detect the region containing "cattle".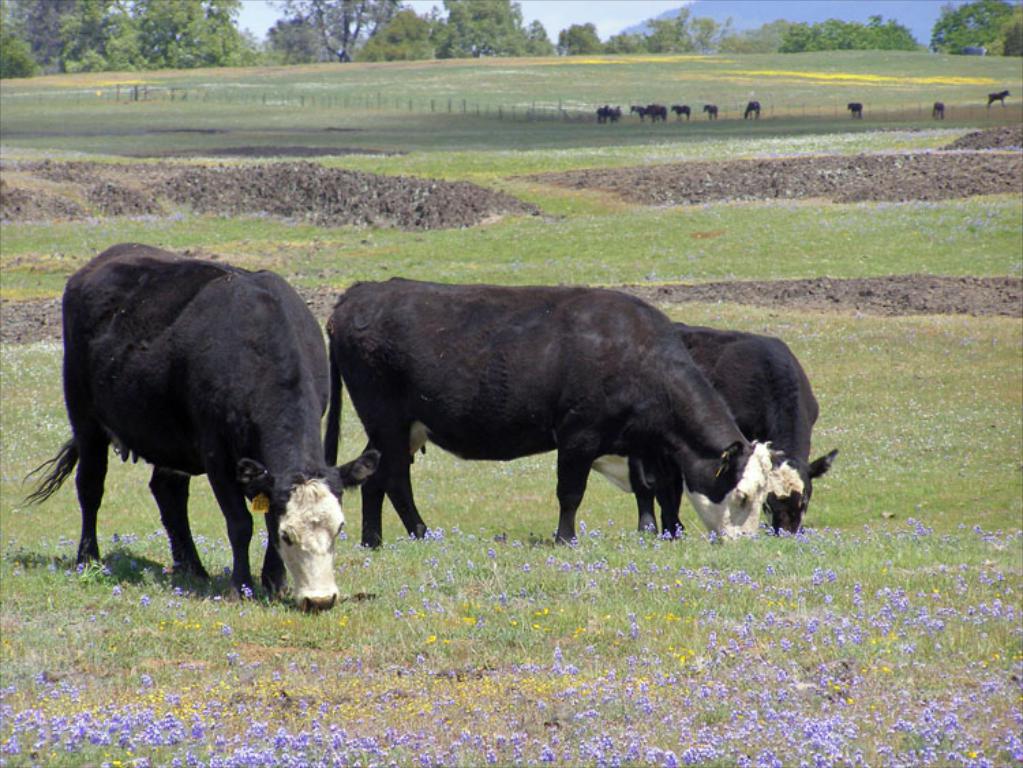
592 105 608 120.
